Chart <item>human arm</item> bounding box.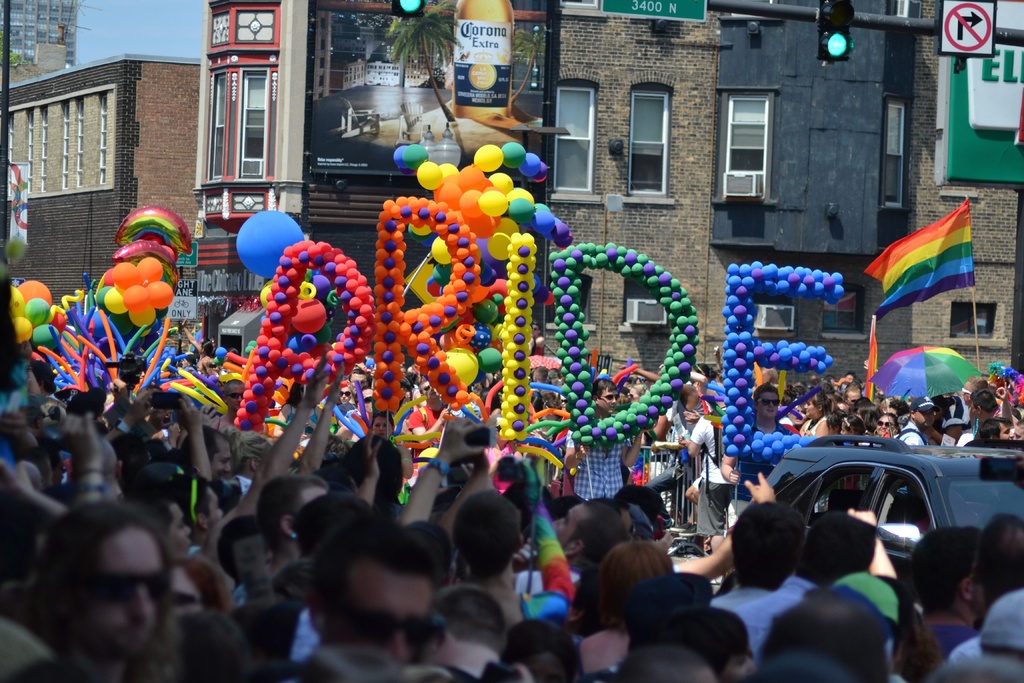
Charted: BBox(846, 502, 905, 577).
